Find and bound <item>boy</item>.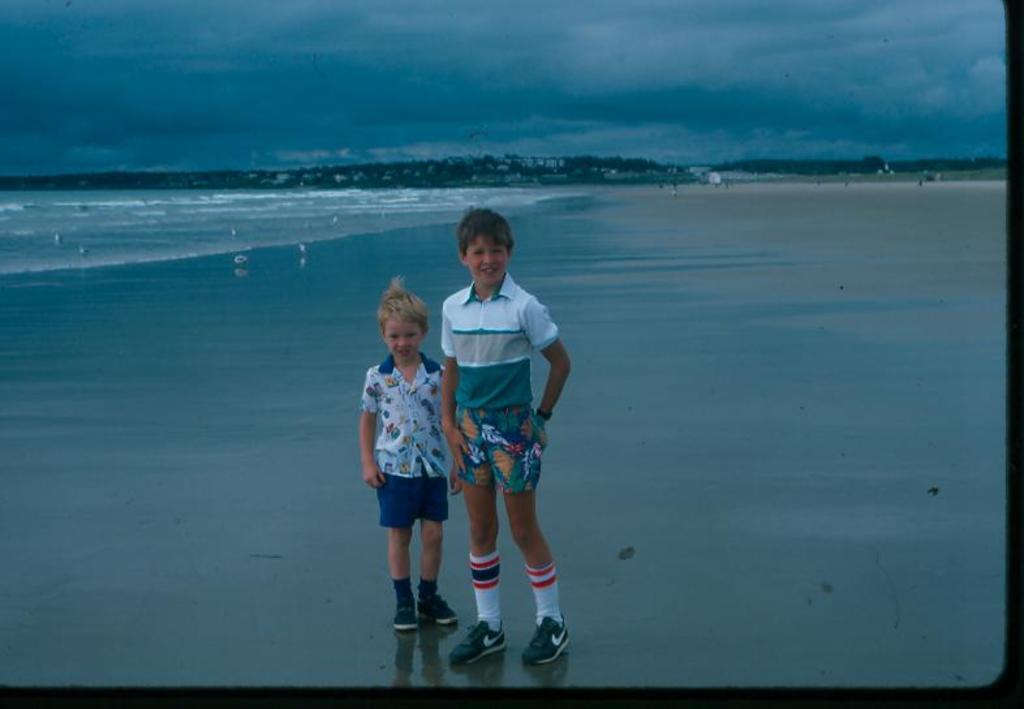
Bound: bbox=(447, 206, 567, 665).
